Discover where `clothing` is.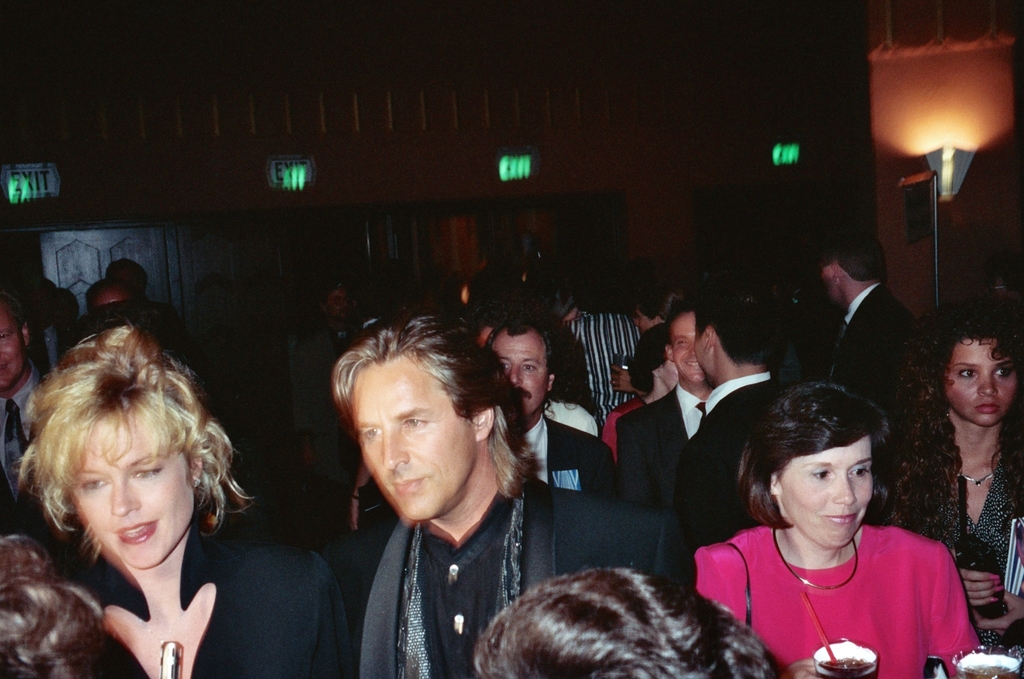
Discovered at locate(0, 361, 57, 498).
